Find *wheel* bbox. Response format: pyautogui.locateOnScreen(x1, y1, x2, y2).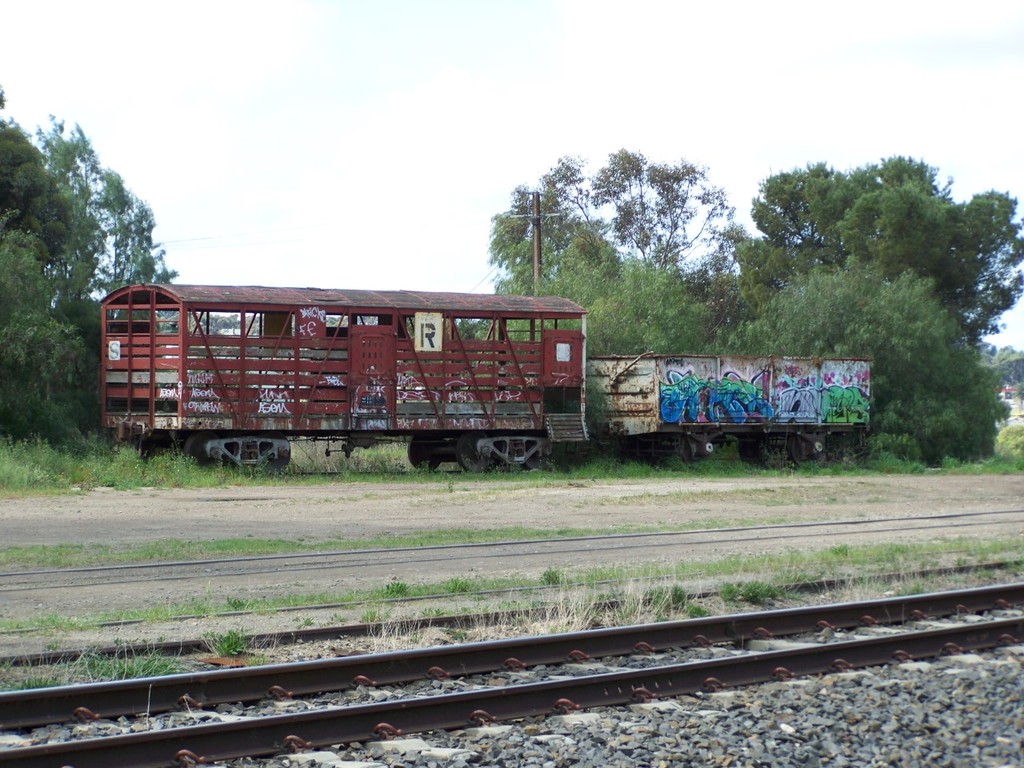
pyautogui.locateOnScreen(682, 434, 718, 470).
